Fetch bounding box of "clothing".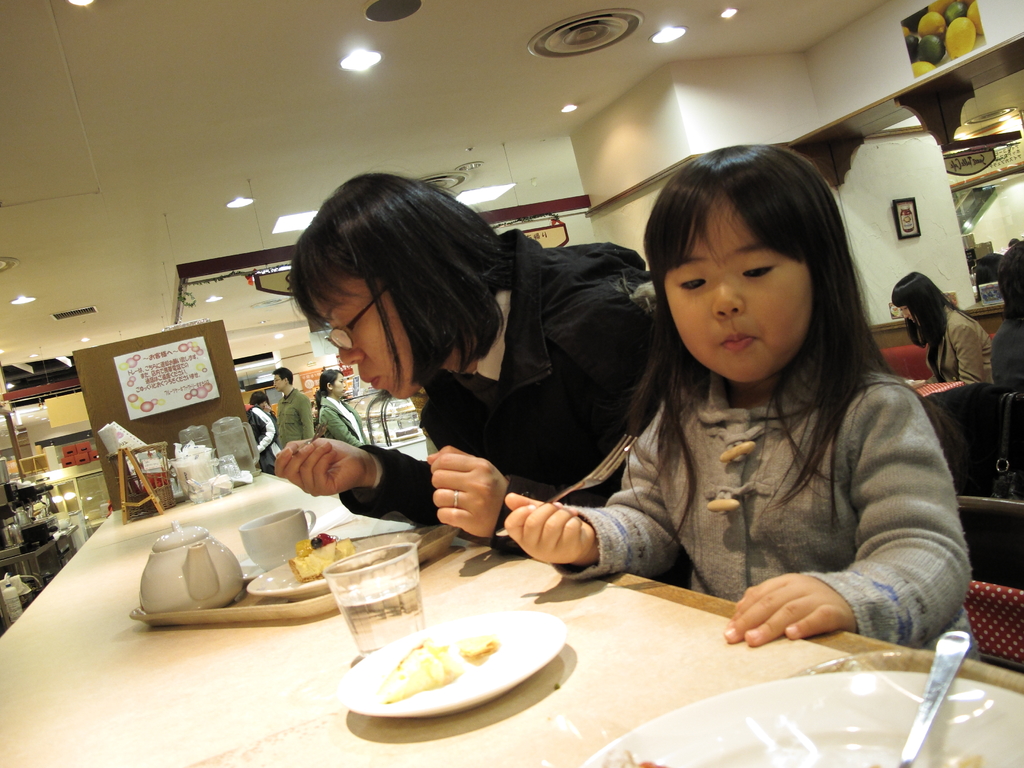
Bbox: 922, 304, 991, 383.
